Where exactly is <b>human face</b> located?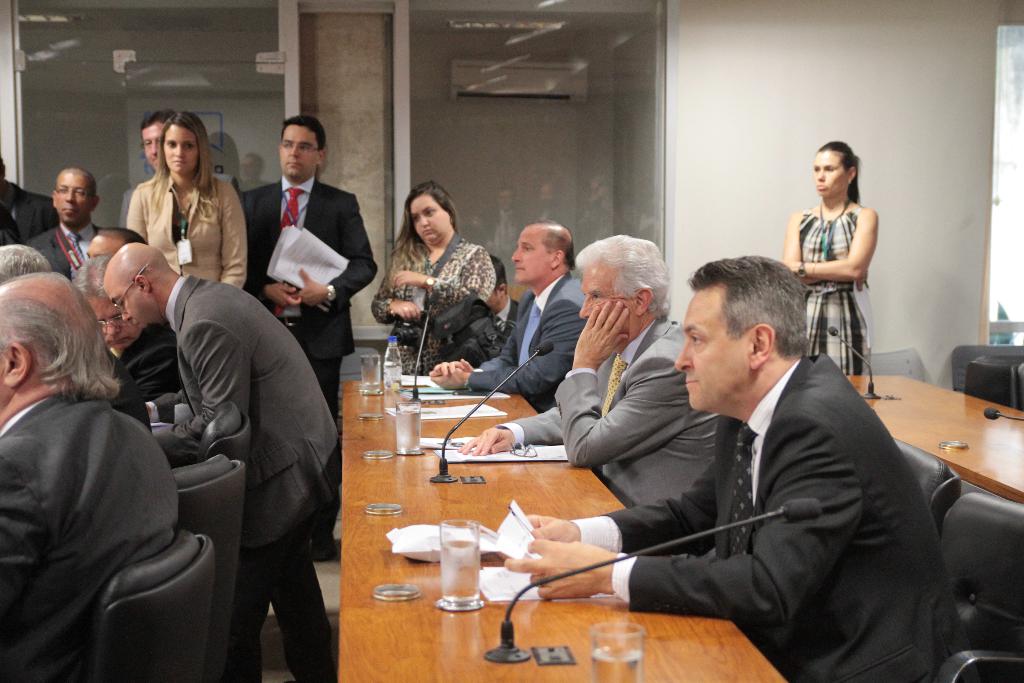
Its bounding box is rect(168, 123, 199, 179).
